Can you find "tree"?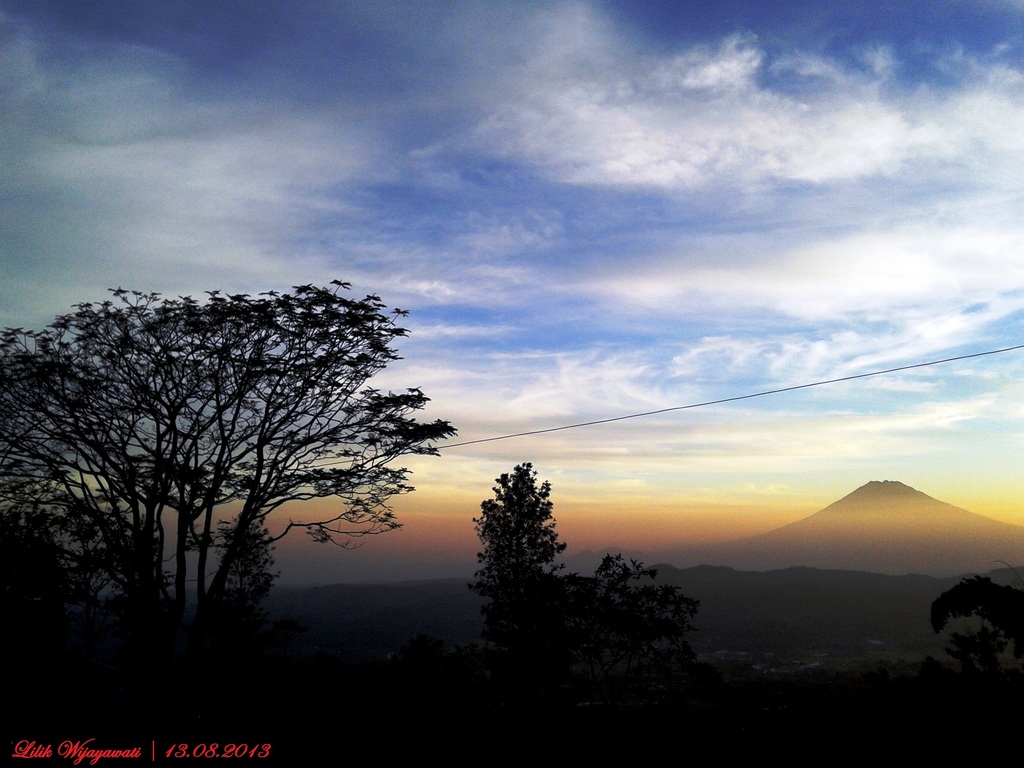
Yes, bounding box: x1=0, y1=503, x2=152, y2=630.
